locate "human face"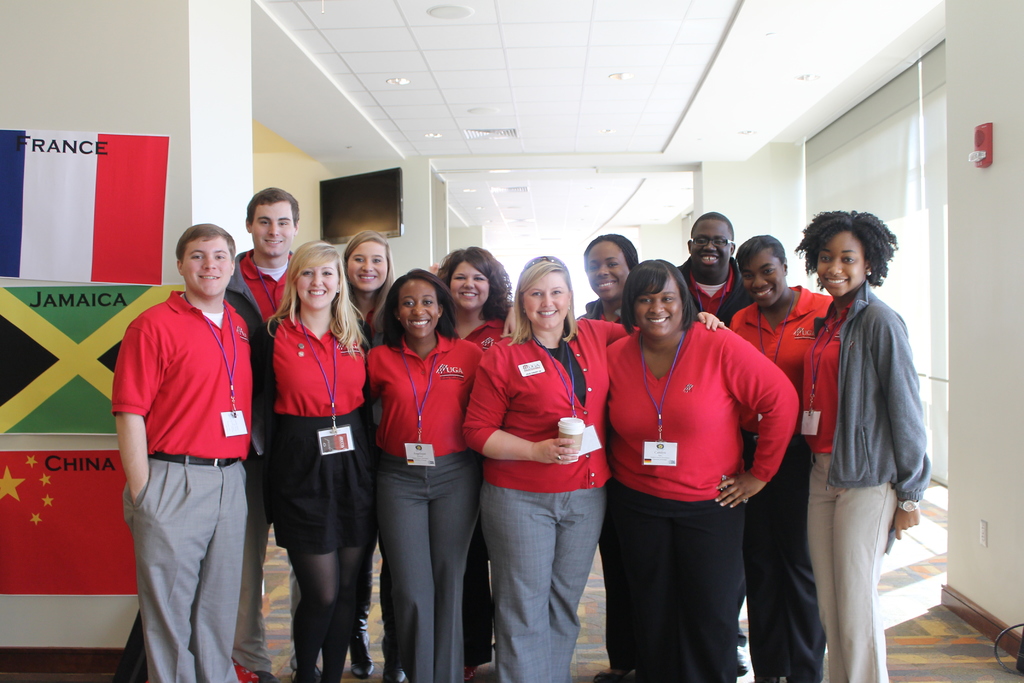
586, 236, 631, 299
